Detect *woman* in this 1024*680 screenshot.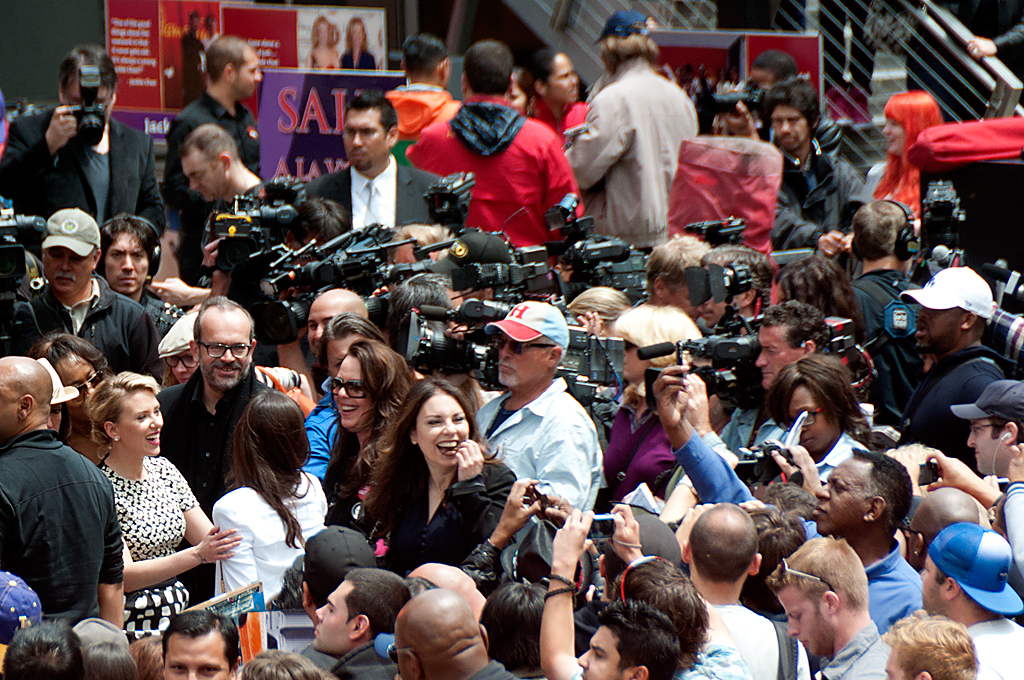
Detection: rect(204, 384, 338, 621).
